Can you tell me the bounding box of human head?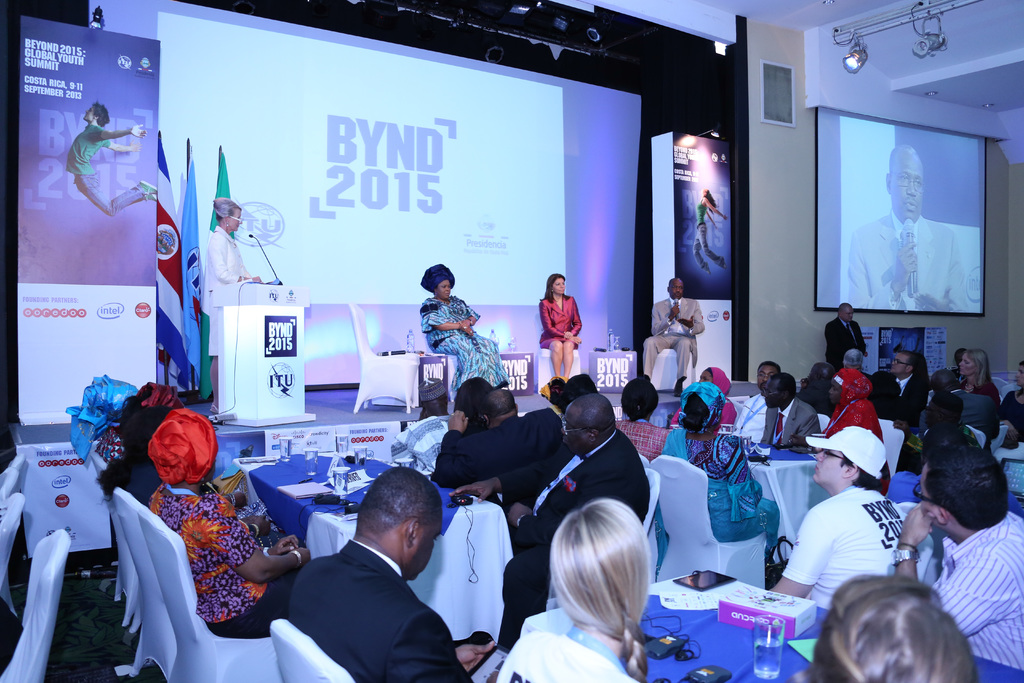
{"x1": 666, "y1": 278, "x2": 685, "y2": 303}.
